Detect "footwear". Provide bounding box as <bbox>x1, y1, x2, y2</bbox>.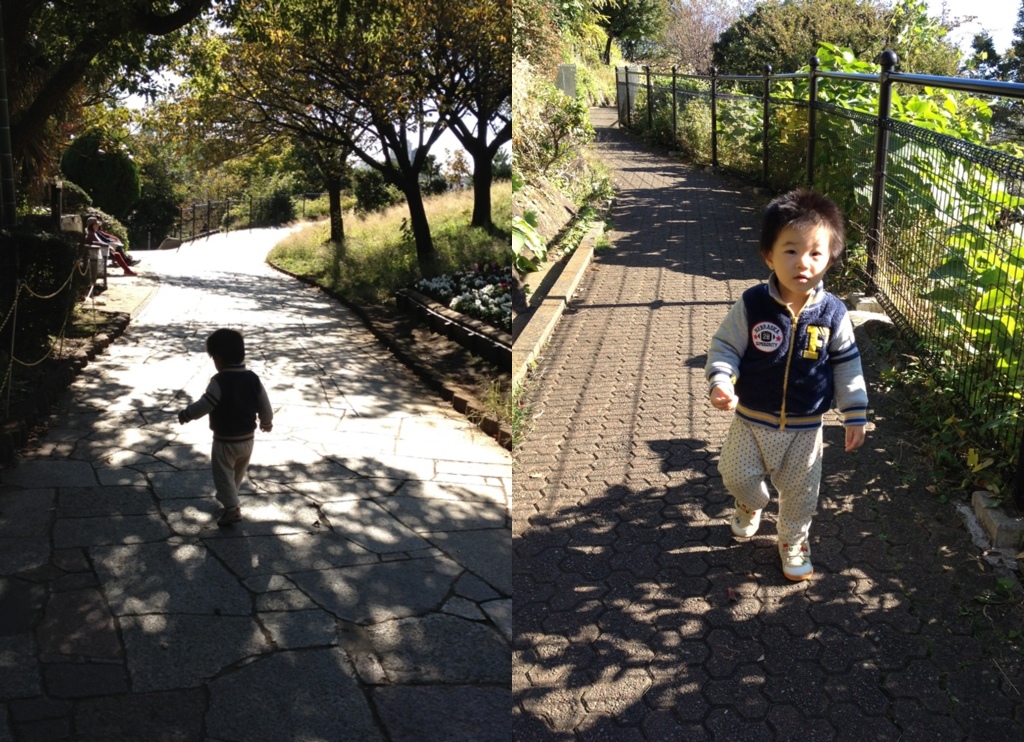
<bbox>215, 494, 226, 506</bbox>.
